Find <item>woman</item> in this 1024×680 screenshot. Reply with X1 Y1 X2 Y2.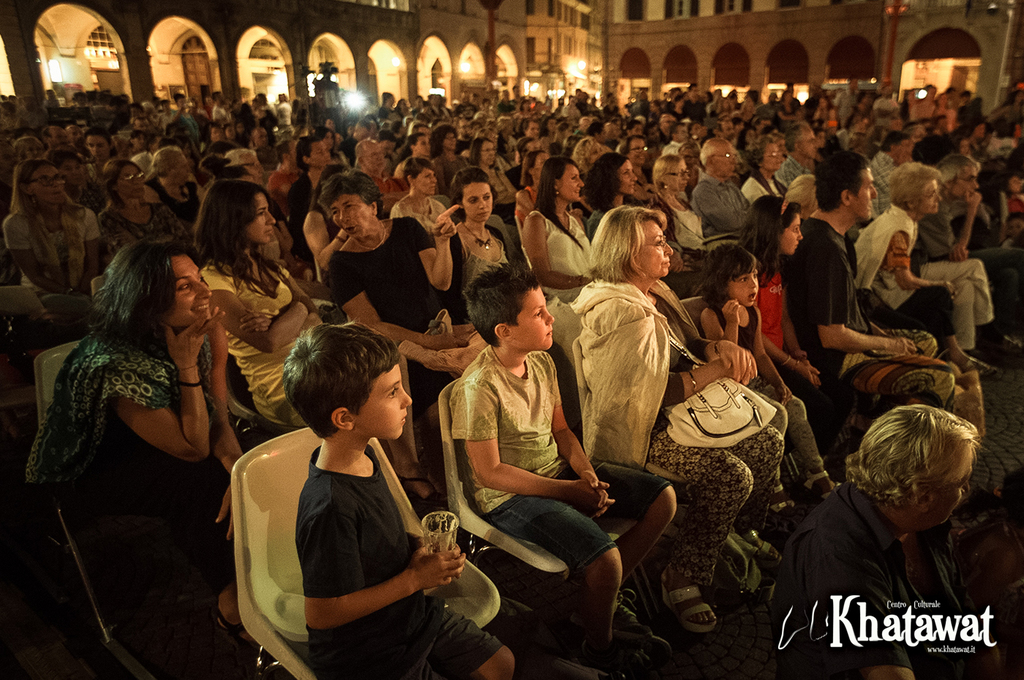
2 157 99 317.
